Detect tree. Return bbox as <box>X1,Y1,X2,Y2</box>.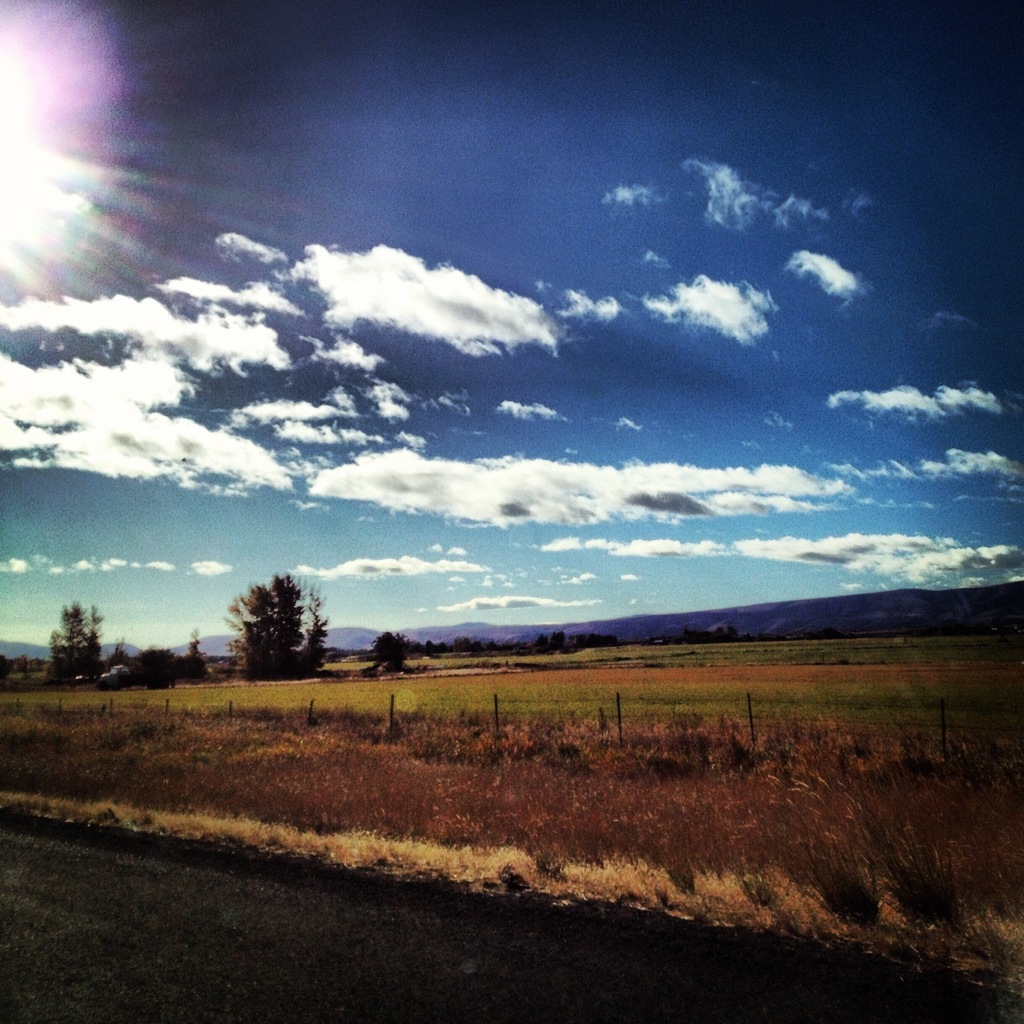
<box>533,631,552,654</box>.
